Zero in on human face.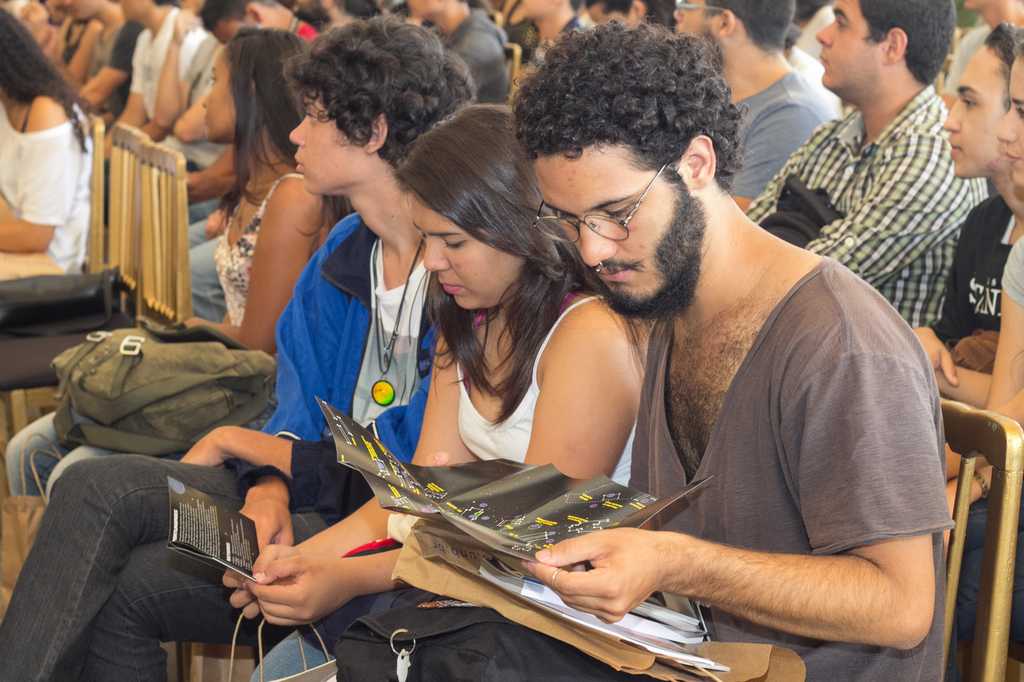
Zeroed in: BBox(528, 134, 678, 303).
